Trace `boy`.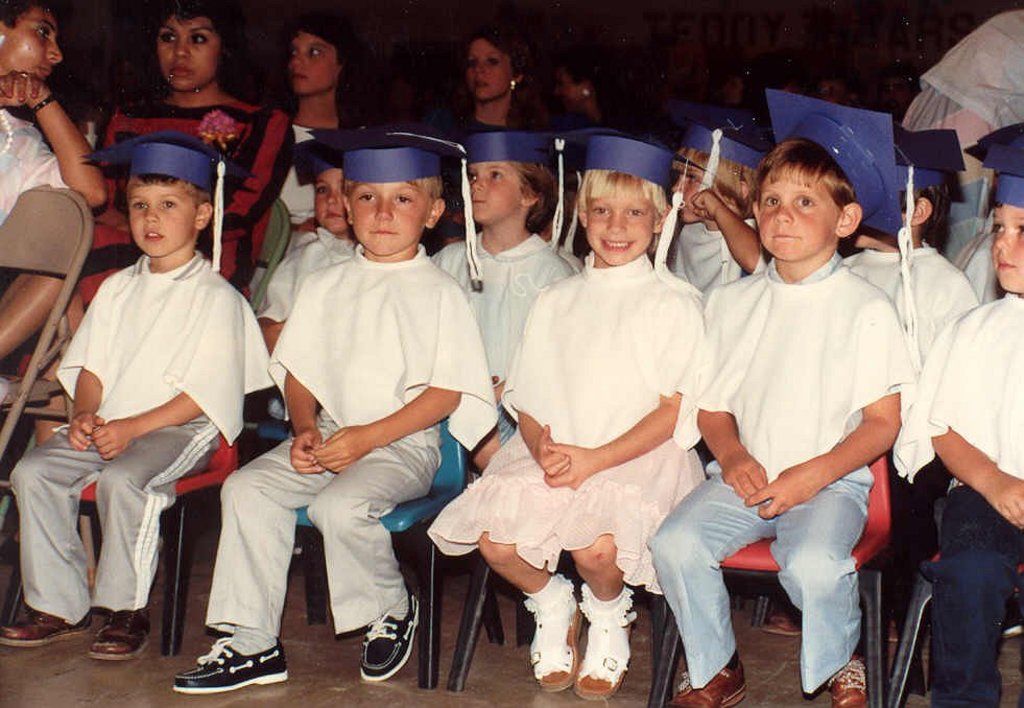
Traced to locate(6, 136, 259, 664).
